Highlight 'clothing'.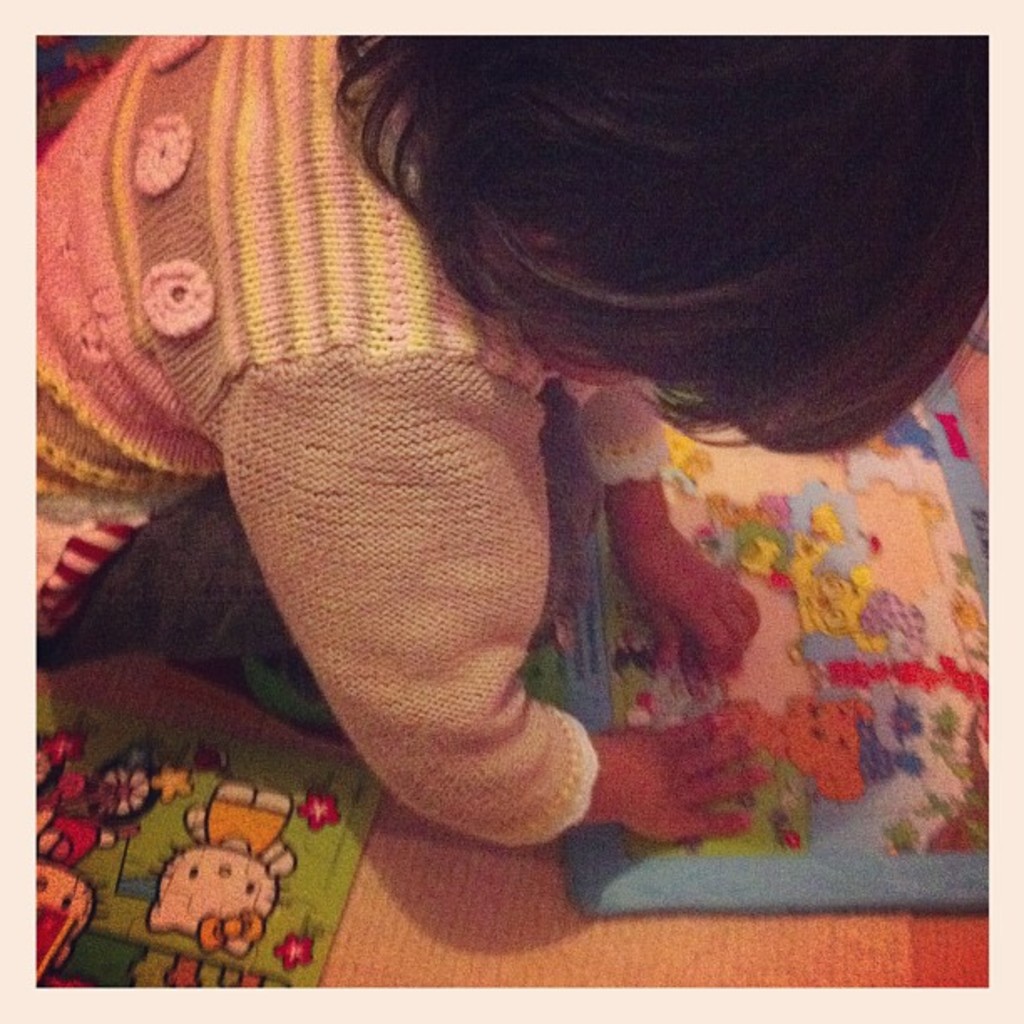
Highlighted region: rect(5, 30, 679, 863).
